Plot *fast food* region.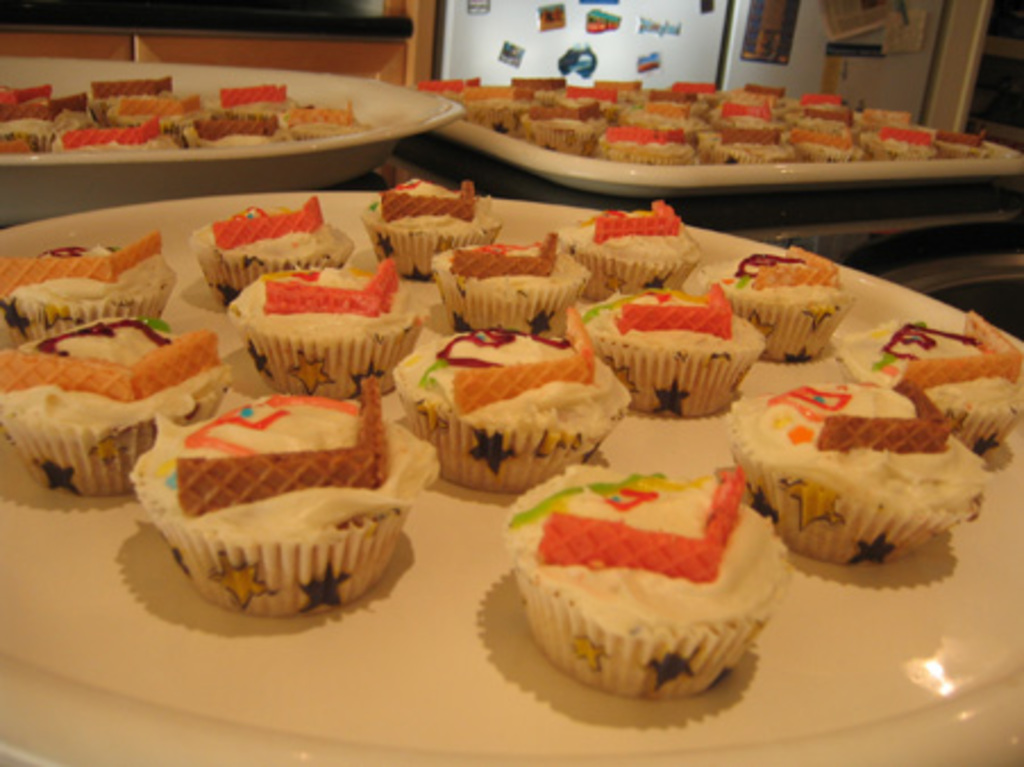
Plotted at (x1=845, y1=102, x2=906, y2=125).
